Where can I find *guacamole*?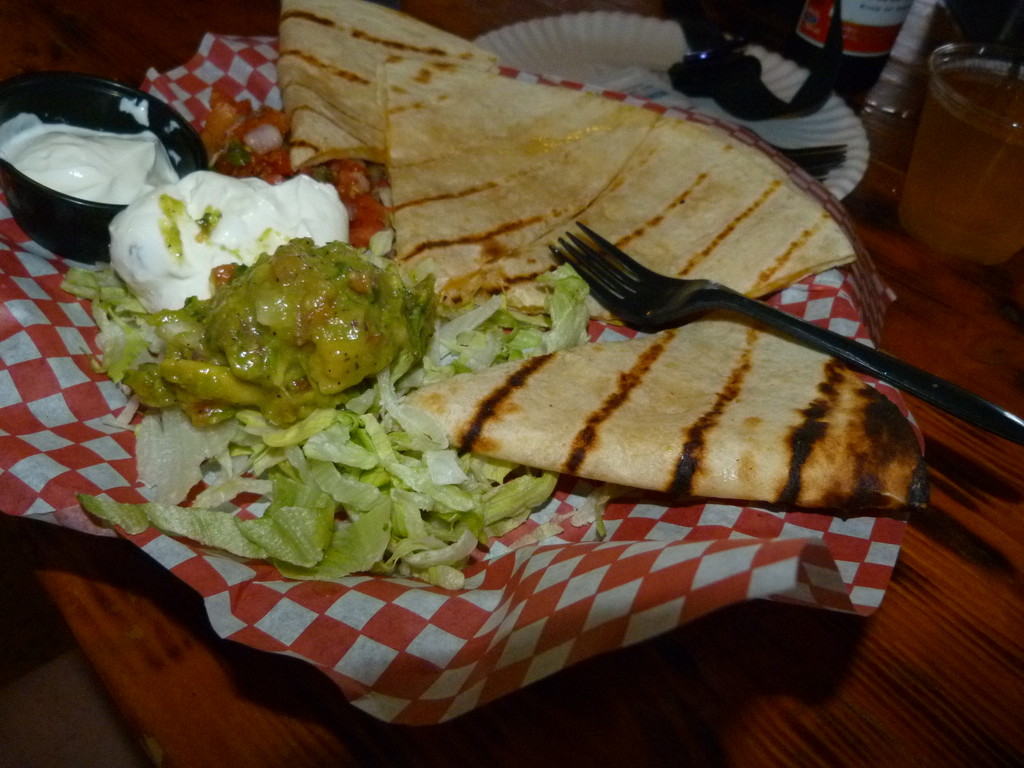
You can find it at 125/233/445/435.
